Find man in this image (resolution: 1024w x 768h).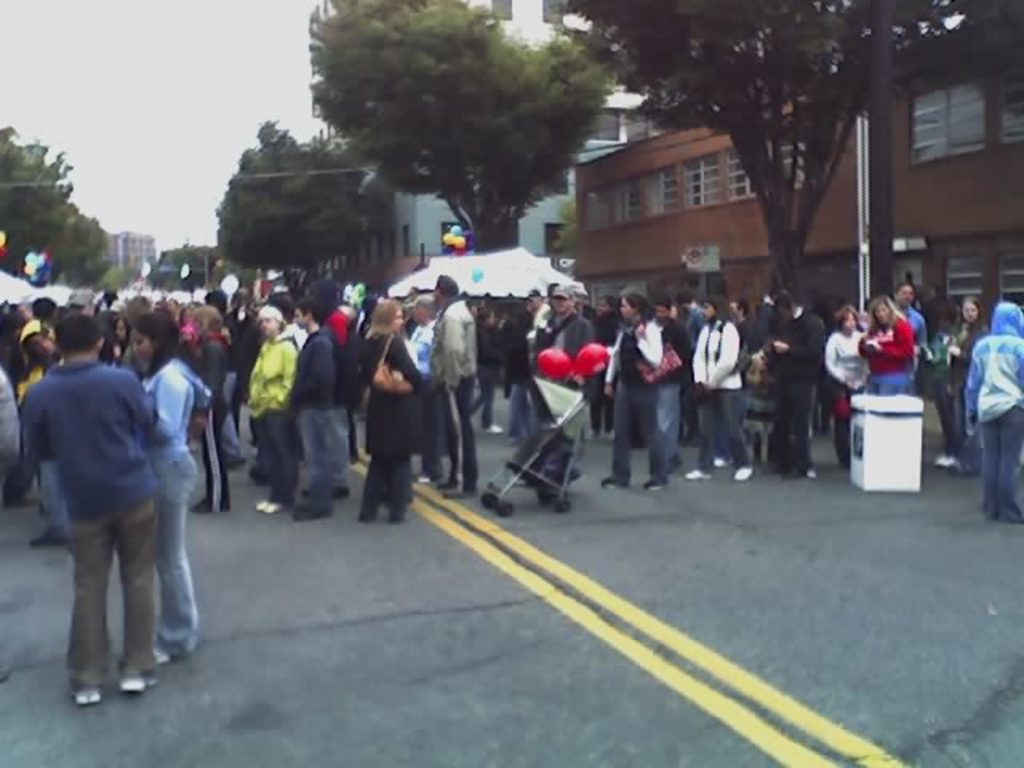
<bbox>538, 283, 600, 486</bbox>.
